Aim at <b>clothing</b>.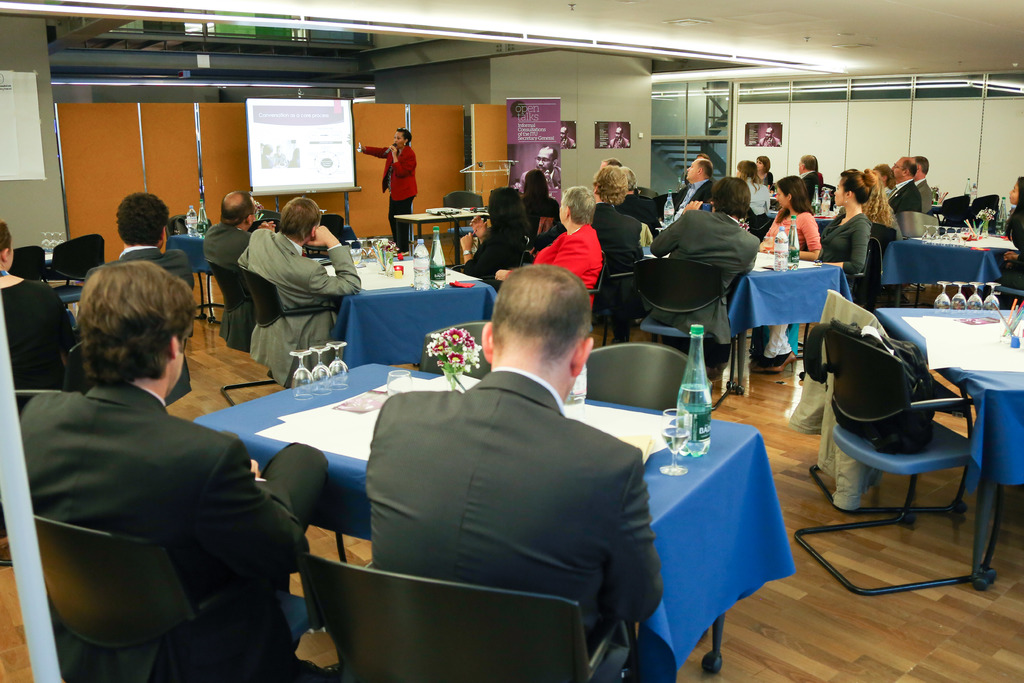
Aimed at {"x1": 87, "y1": 240, "x2": 197, "y2": 400}.
